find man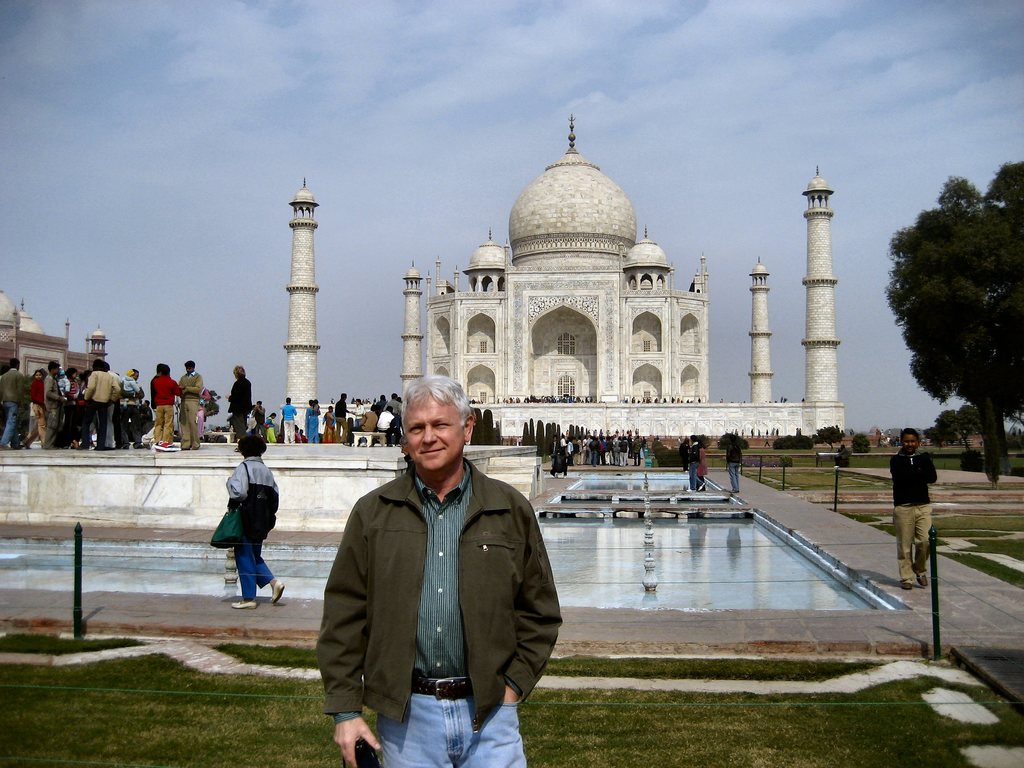
x1=252, y1=399, x2=266, y2=444
